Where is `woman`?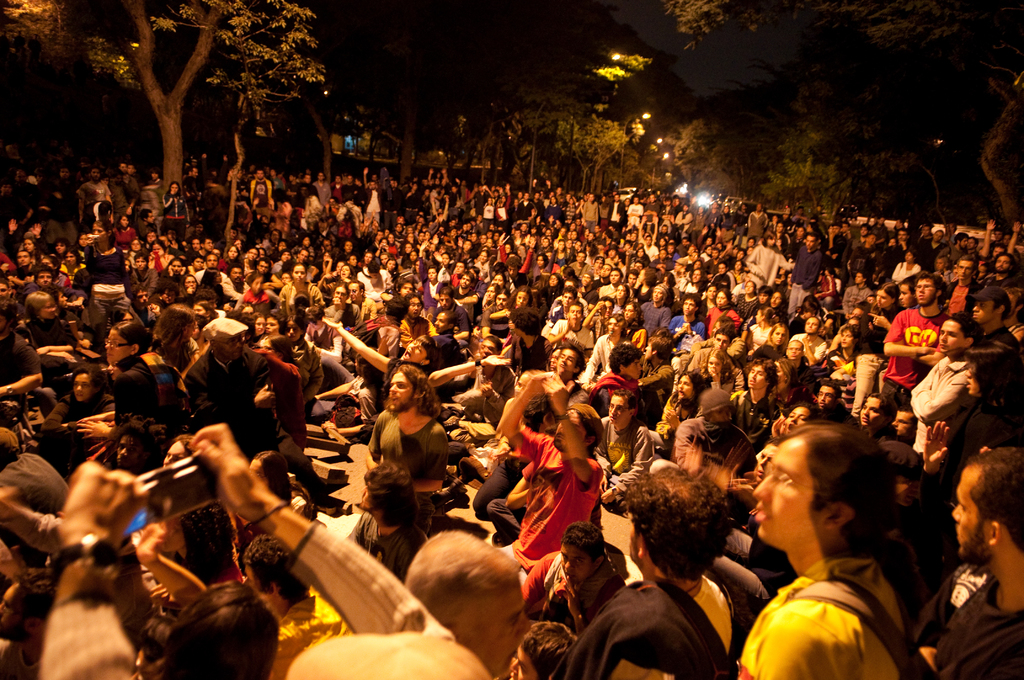
(x1=738, y1=414, x2=937, y2=679).
